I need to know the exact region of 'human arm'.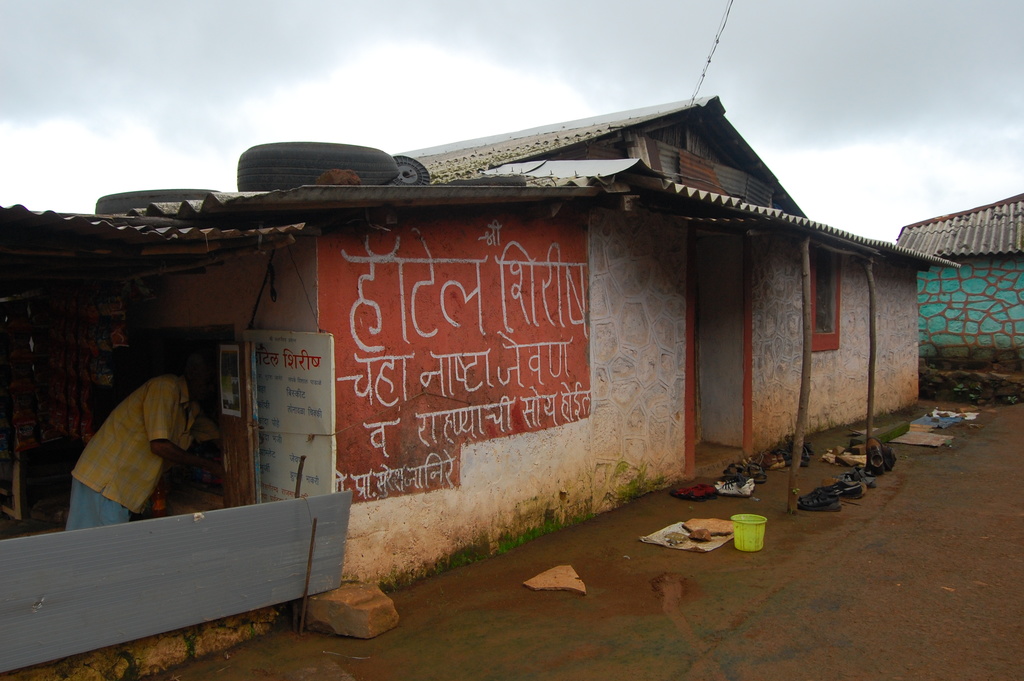
Region: [150,380,197,466].
